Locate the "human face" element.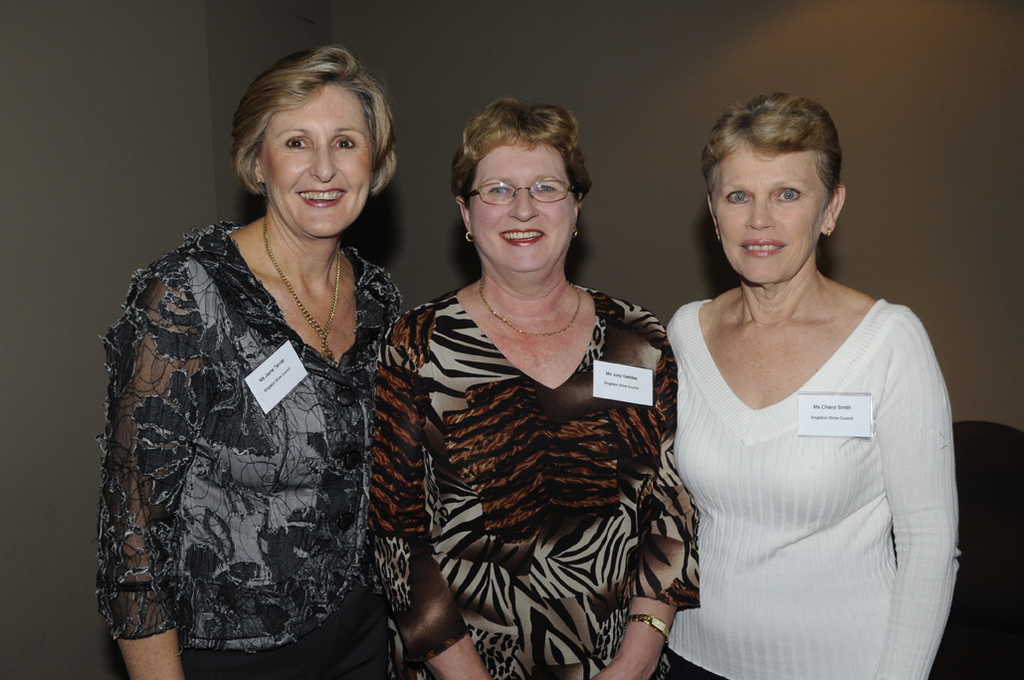
Element bbox: pyautogui.locateOnScreen(466, 147, 574, 272).
